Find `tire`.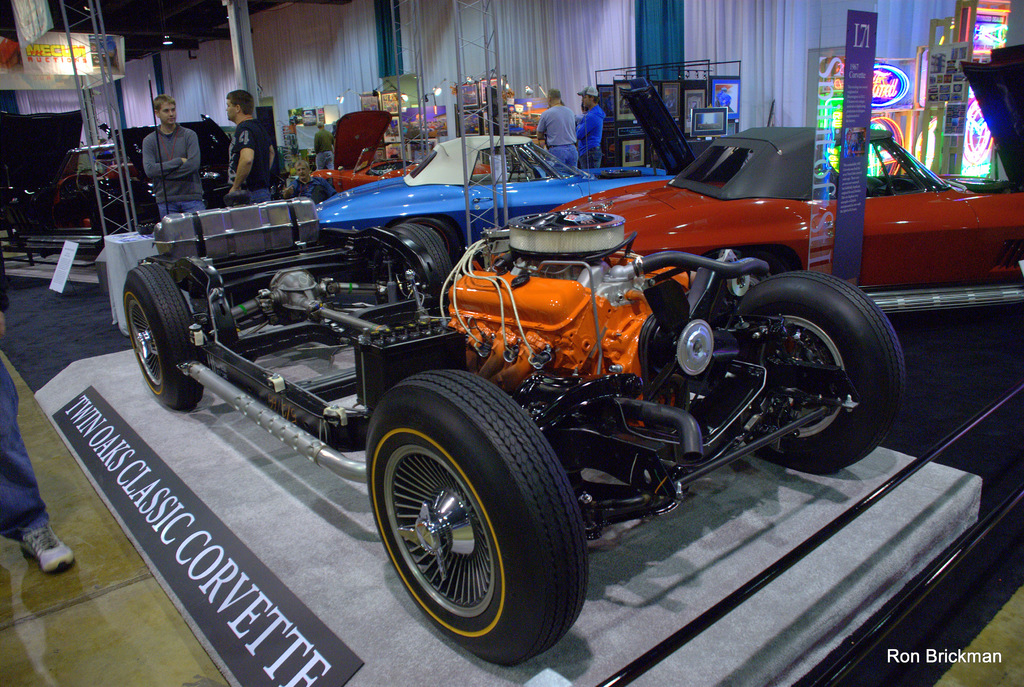
x1=714, y1=259, x2=908, y2=471.
